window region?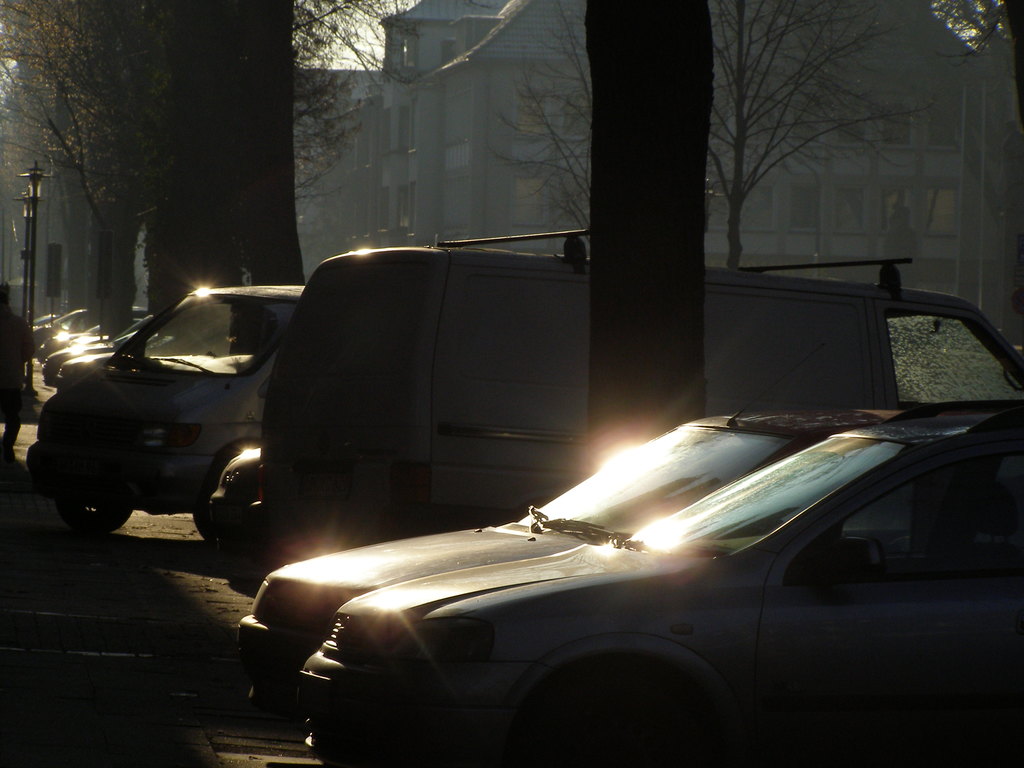
BBox(828, 184, 874, 239)
